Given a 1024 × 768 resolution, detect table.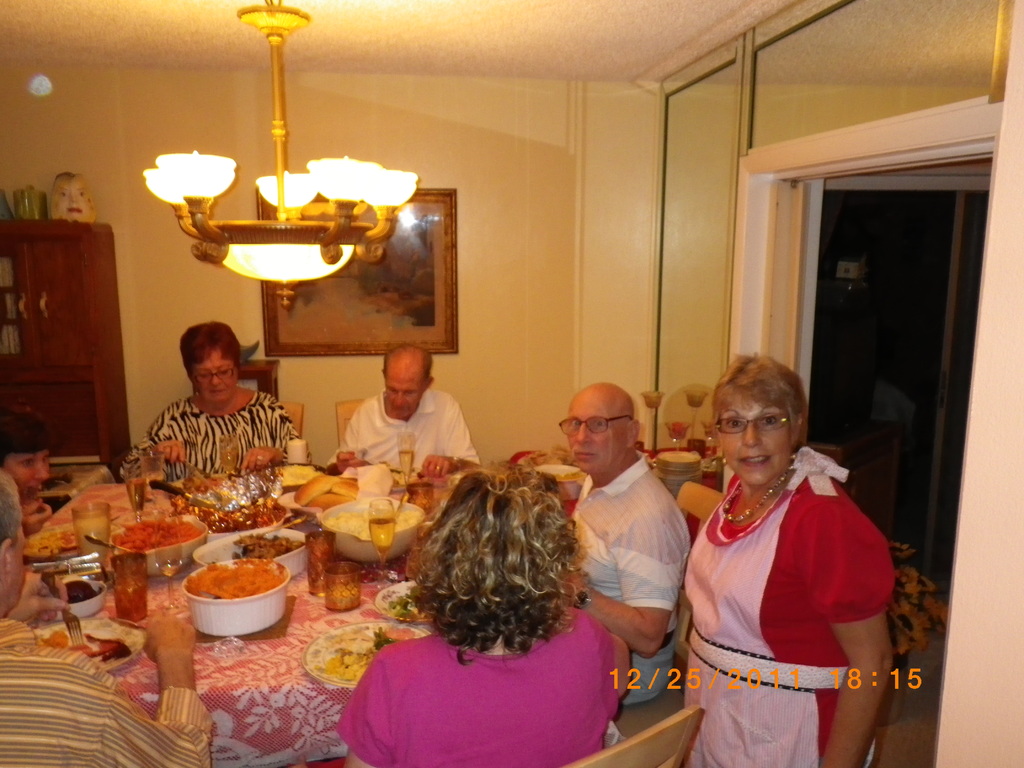
[66, 465, 532, 708].
